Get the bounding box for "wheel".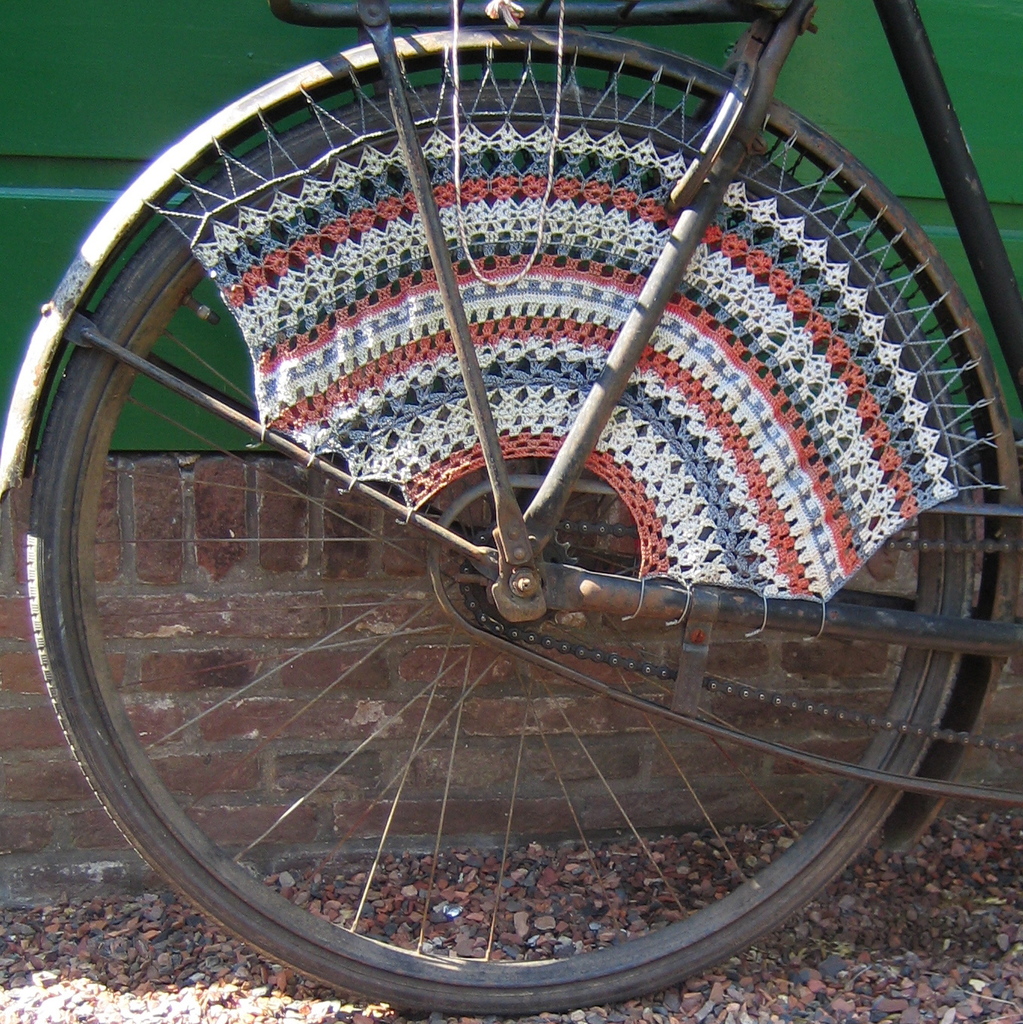
x1=41, y1=105, x2=942, y2=1006.
